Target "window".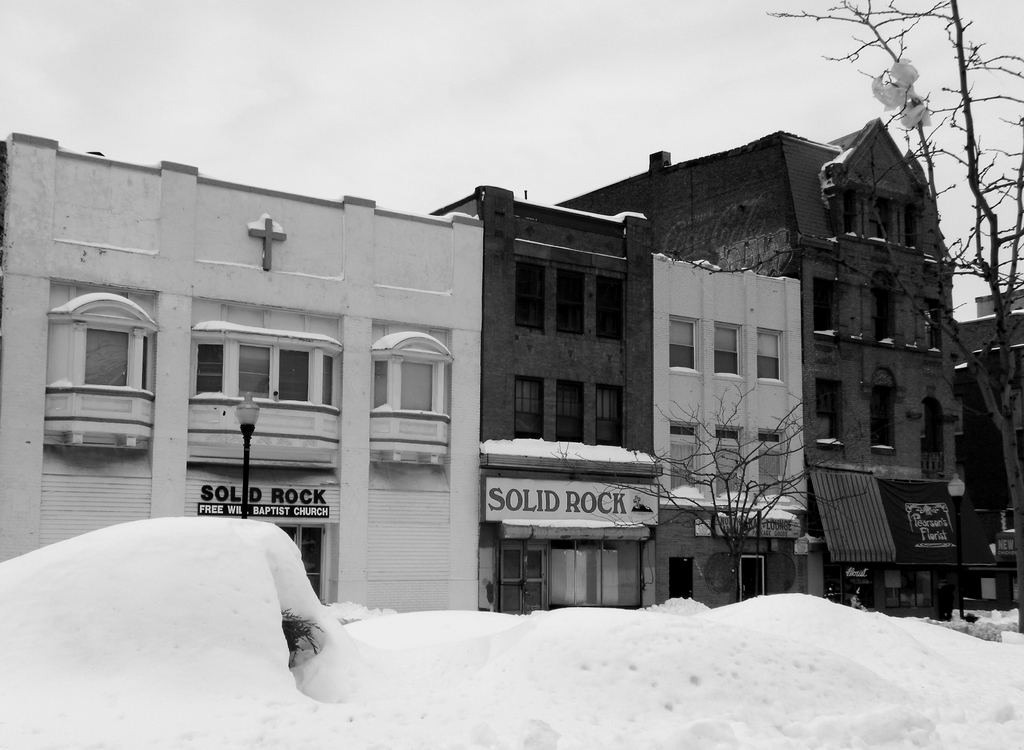
Target region: bbox=(920, 402, 945, 475).
